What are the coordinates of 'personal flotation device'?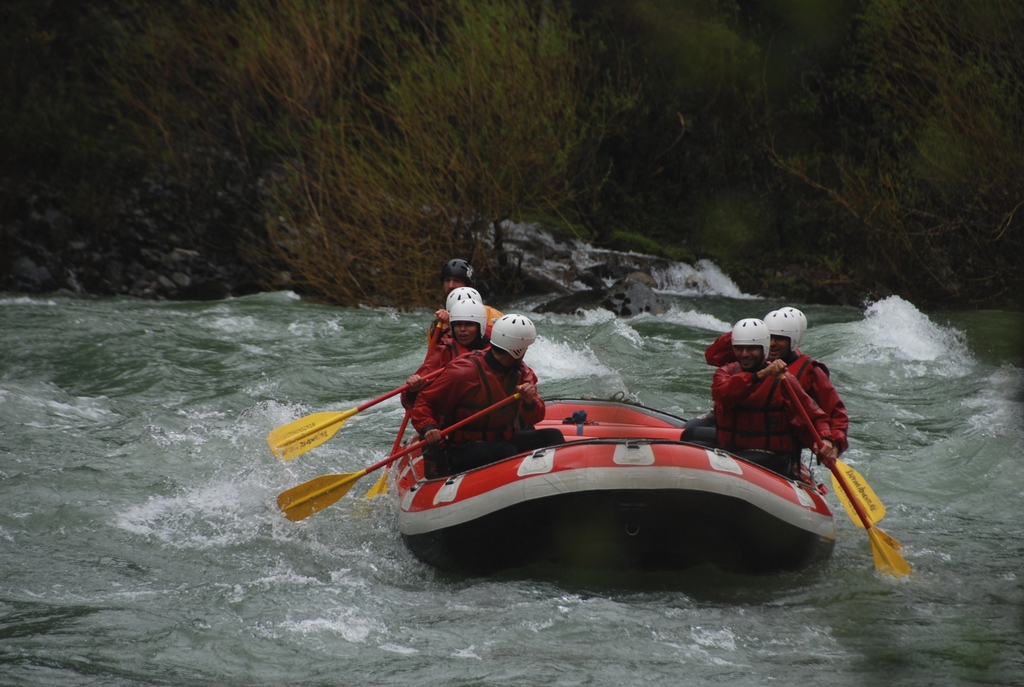
<box>785,354,831,396</box>.
